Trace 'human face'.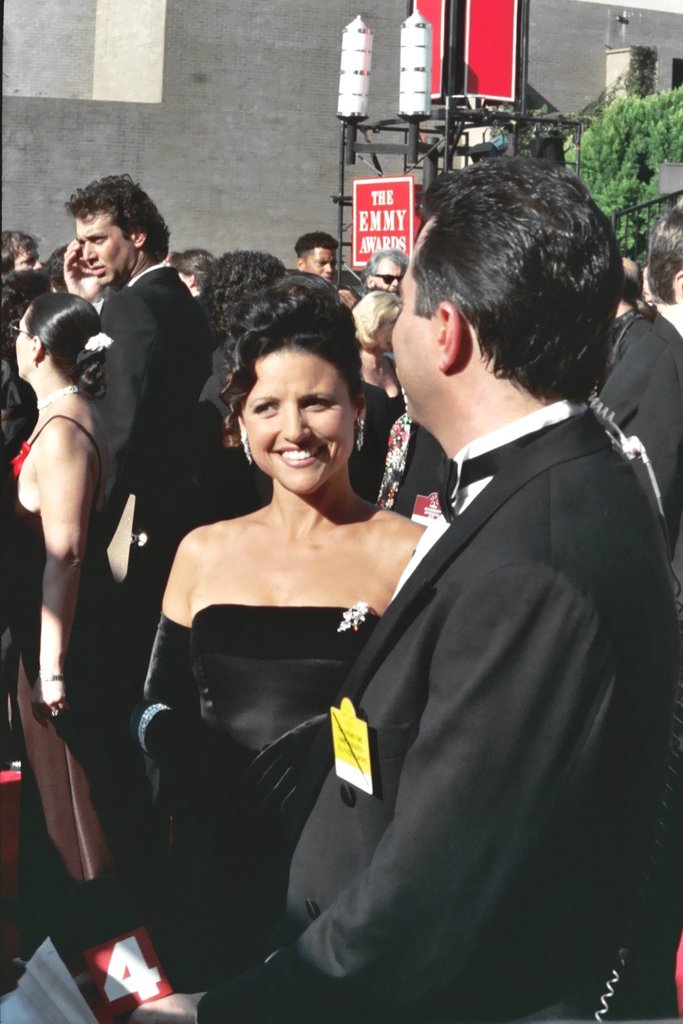
Traced to bbox=[74, 218, 134, 287].
